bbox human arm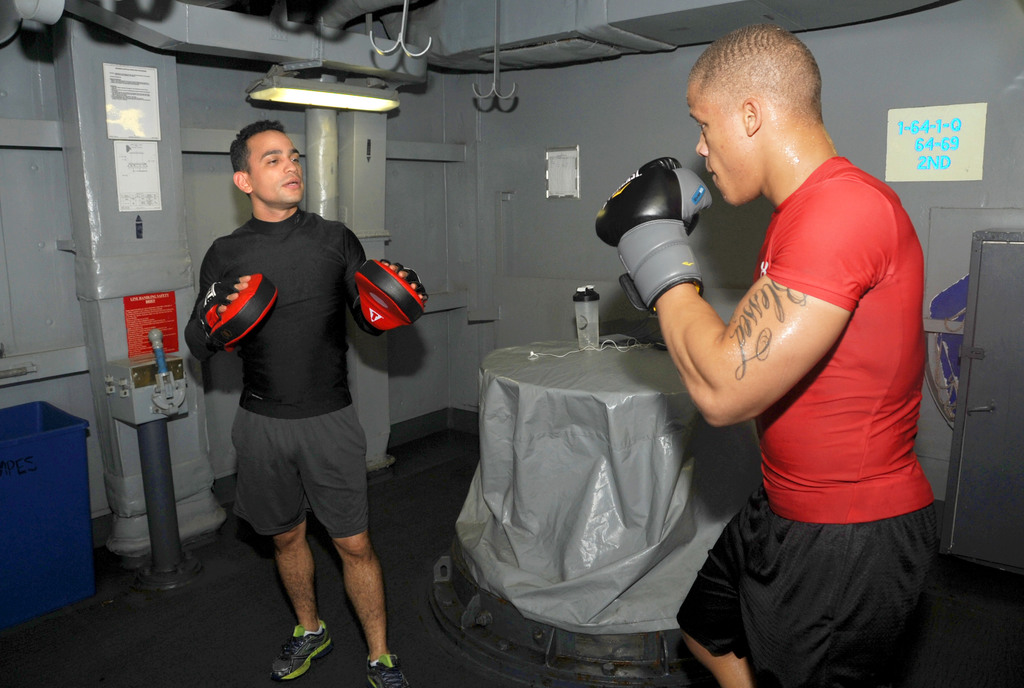
[x1=184, y1=249, x2=253, y2=363]
